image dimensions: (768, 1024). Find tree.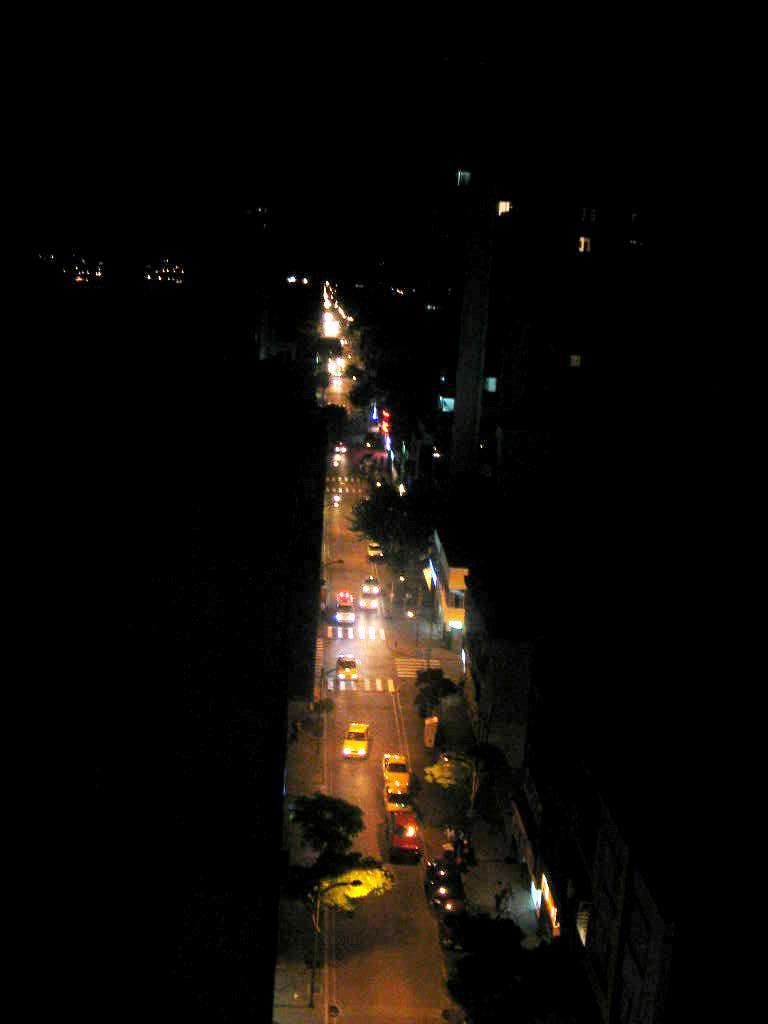
[left=343, top=381, right=377, bottom=414].
